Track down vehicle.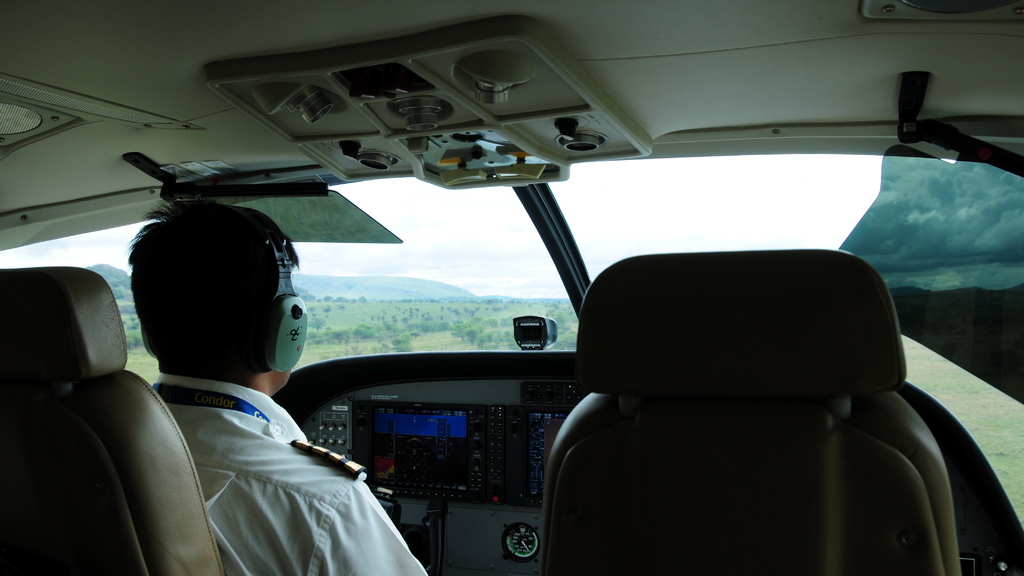
Tracked to (86, 76, 1023, 552).
